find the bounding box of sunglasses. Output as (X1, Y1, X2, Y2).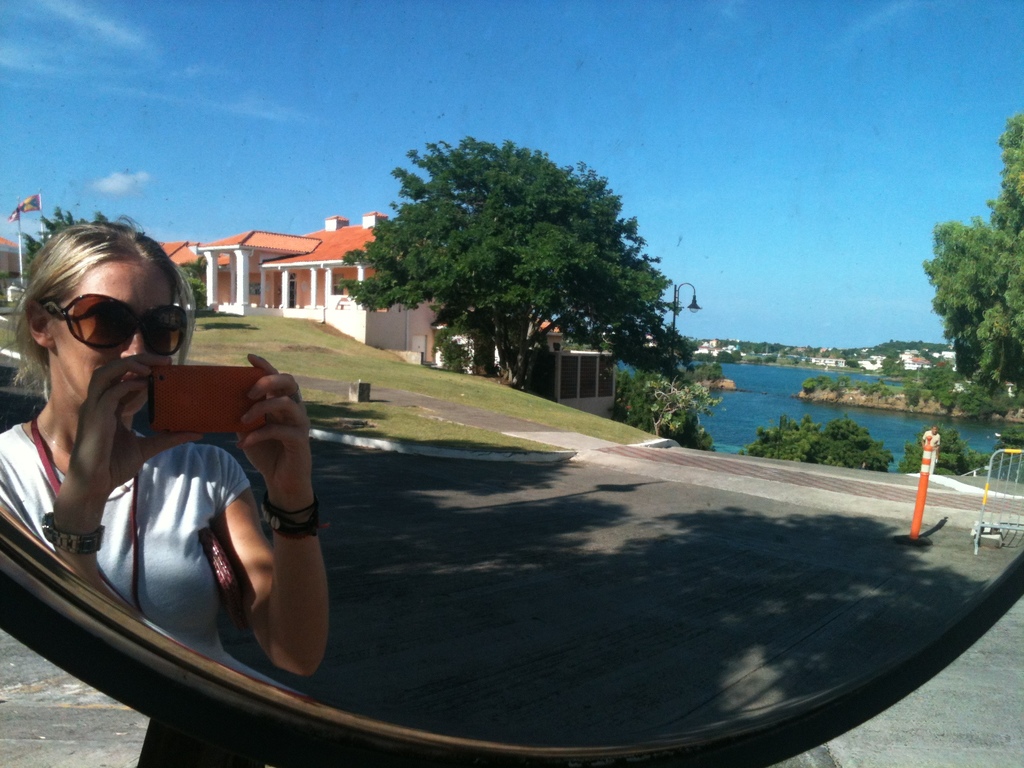
(40, 291, 191, 357).
